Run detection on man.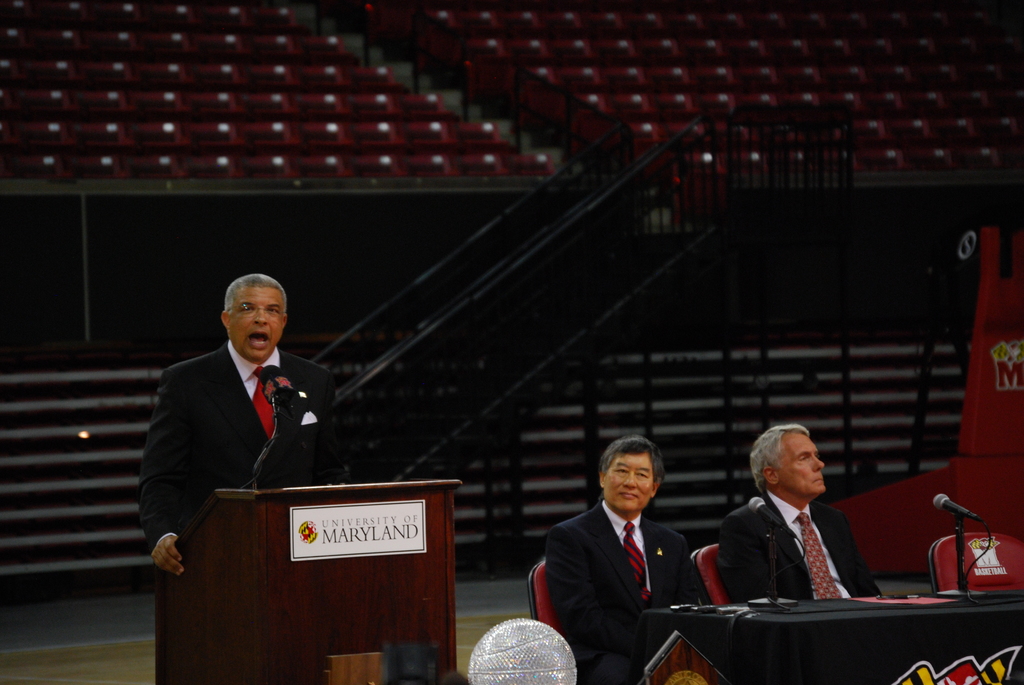
Result: [x1=140, y1=274, x2=350, y2=577].
